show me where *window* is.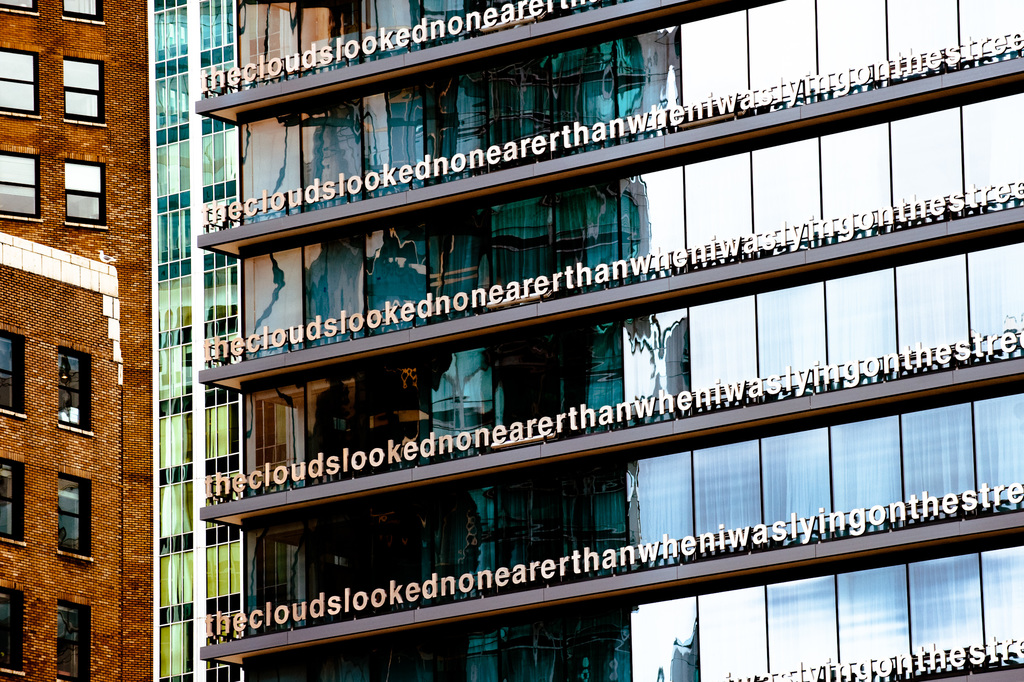
*window* is at 0, 458, 29, 551.
